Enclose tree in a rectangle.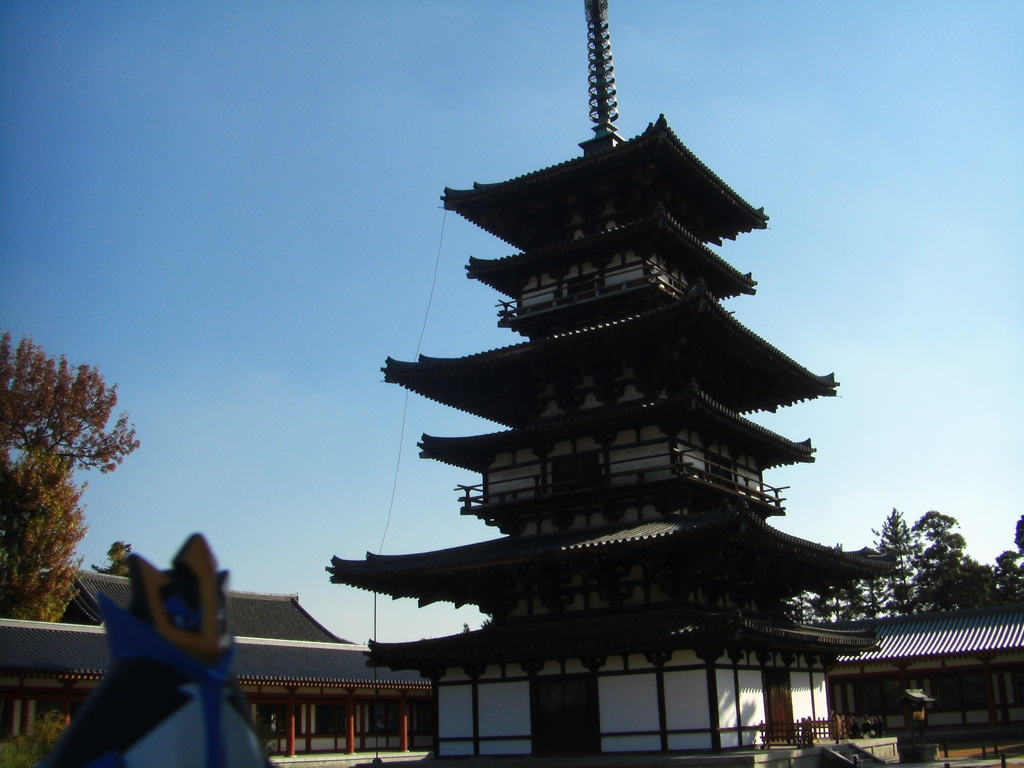
bbox(785, 511, 1023, 612).
